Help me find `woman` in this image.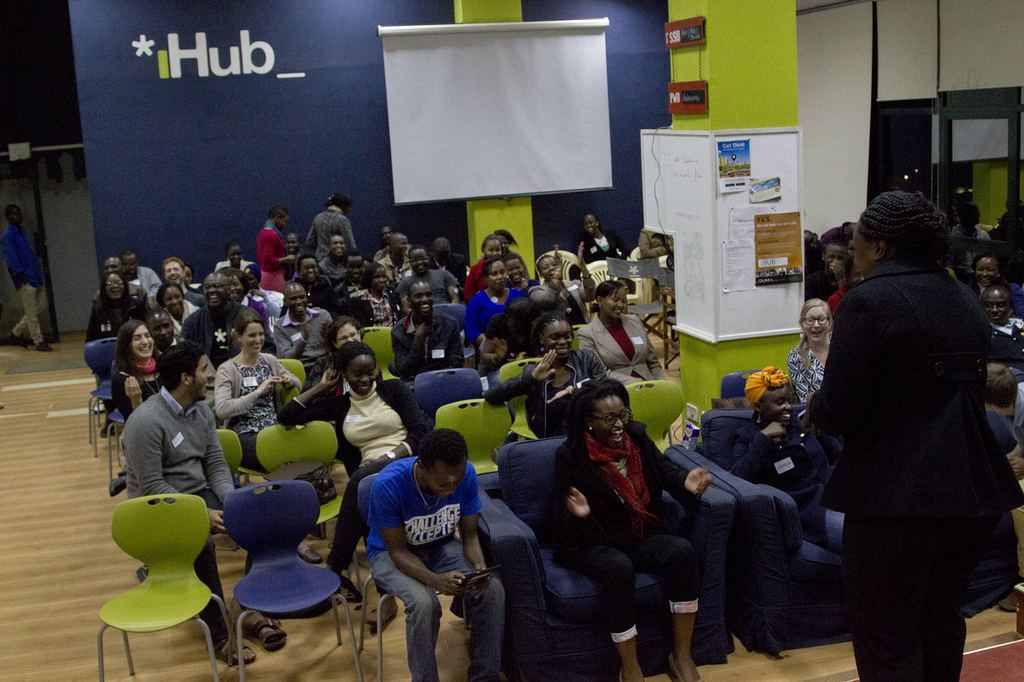
Found it: 215, 308, 300, 466.
